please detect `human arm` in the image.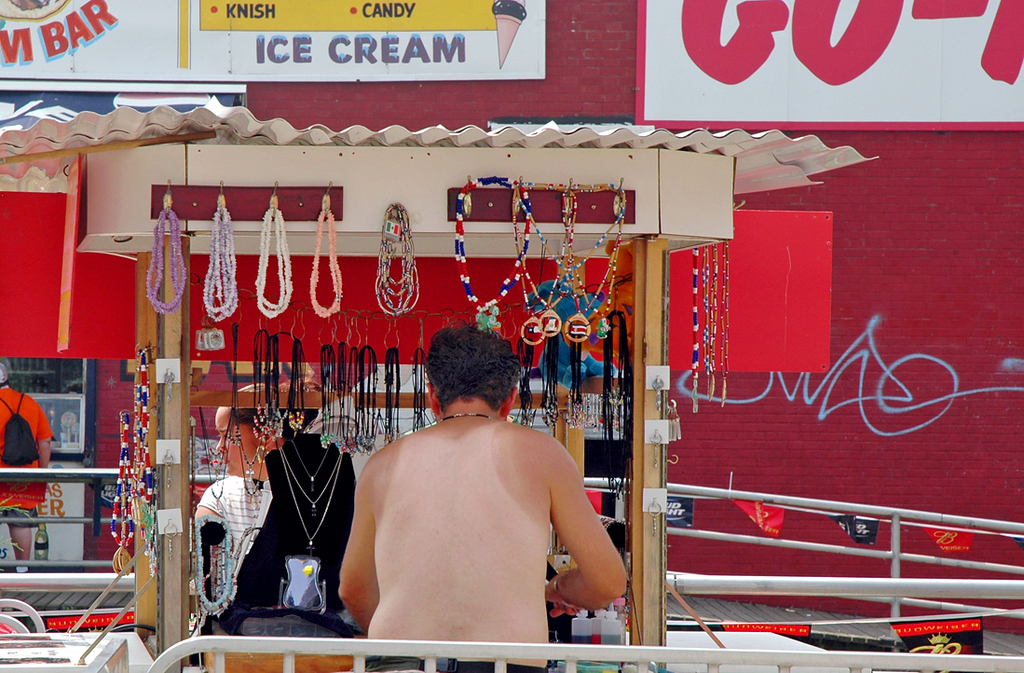
rect(192, 481, 228, 522).
